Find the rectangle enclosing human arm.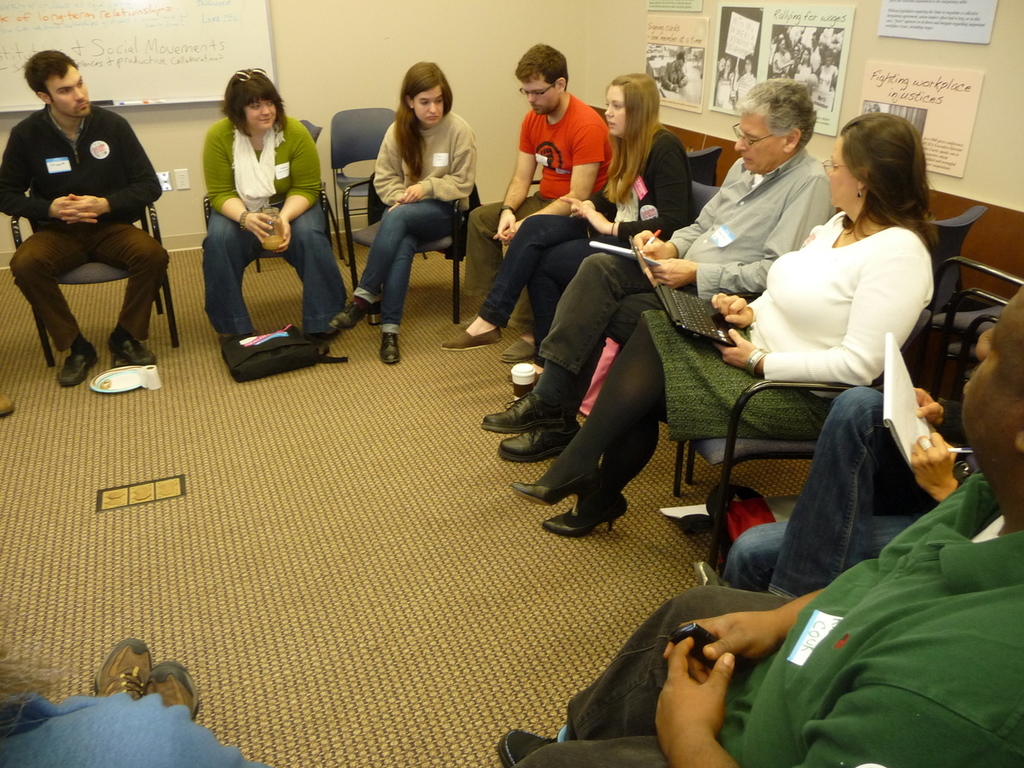
select_region(264, 127, 325, 252).
